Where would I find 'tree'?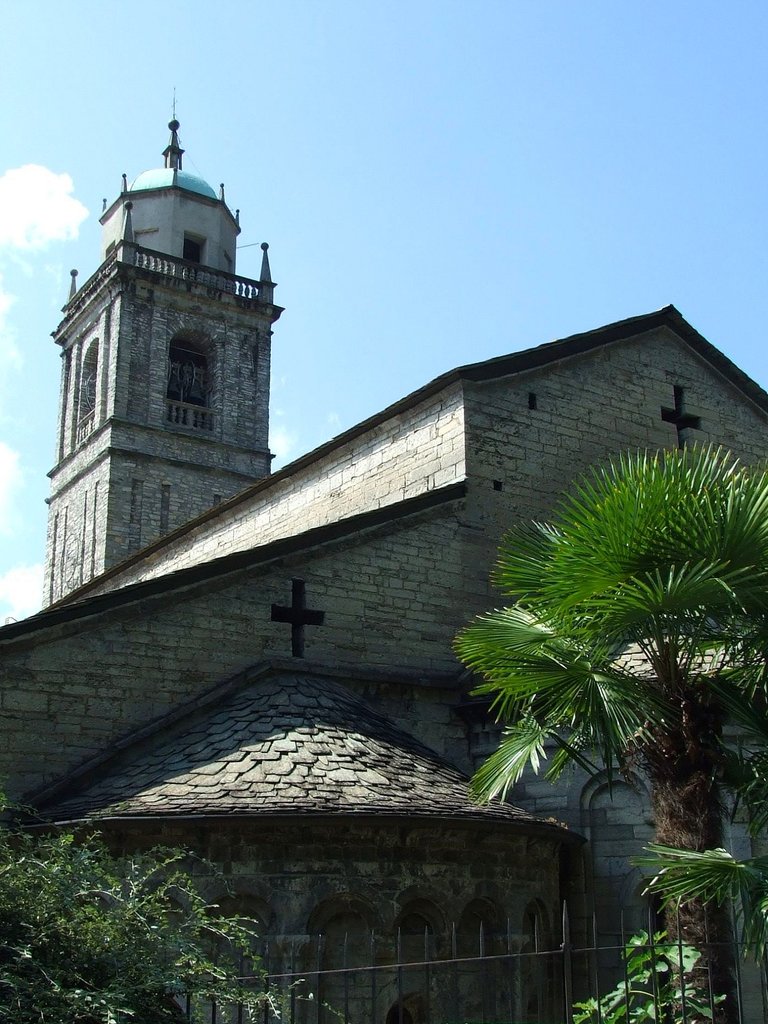
At (450, 442, 767, 1023).
